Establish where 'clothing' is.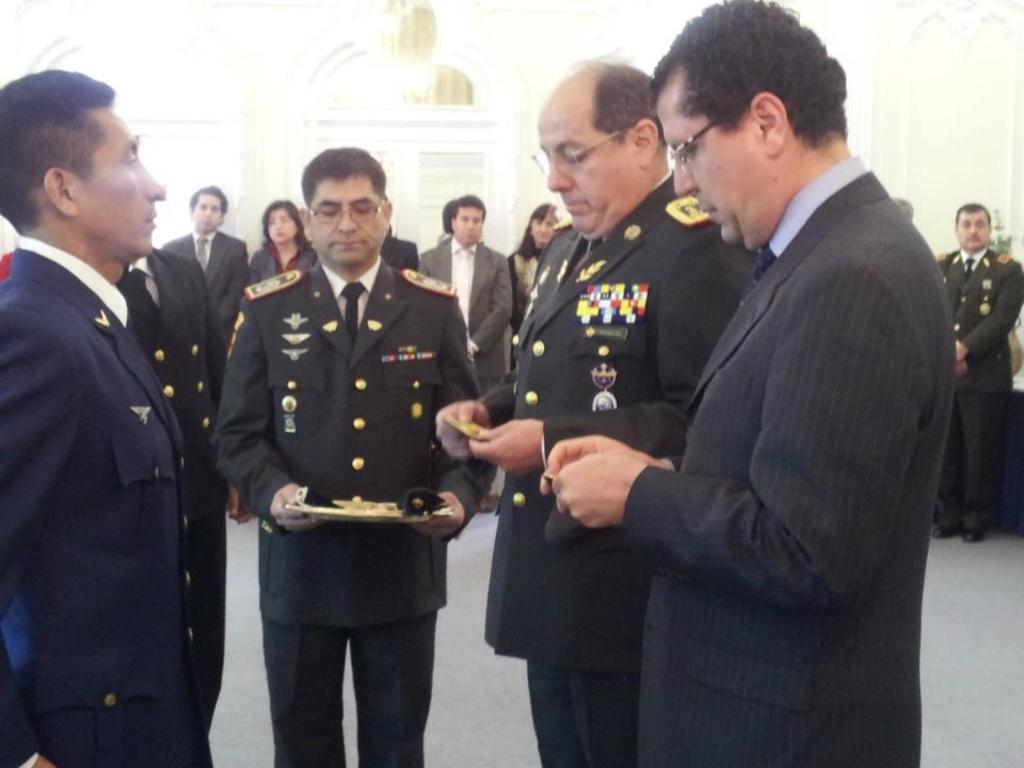
Established at <bbox>513, 243, 538, 329</bbox>.
